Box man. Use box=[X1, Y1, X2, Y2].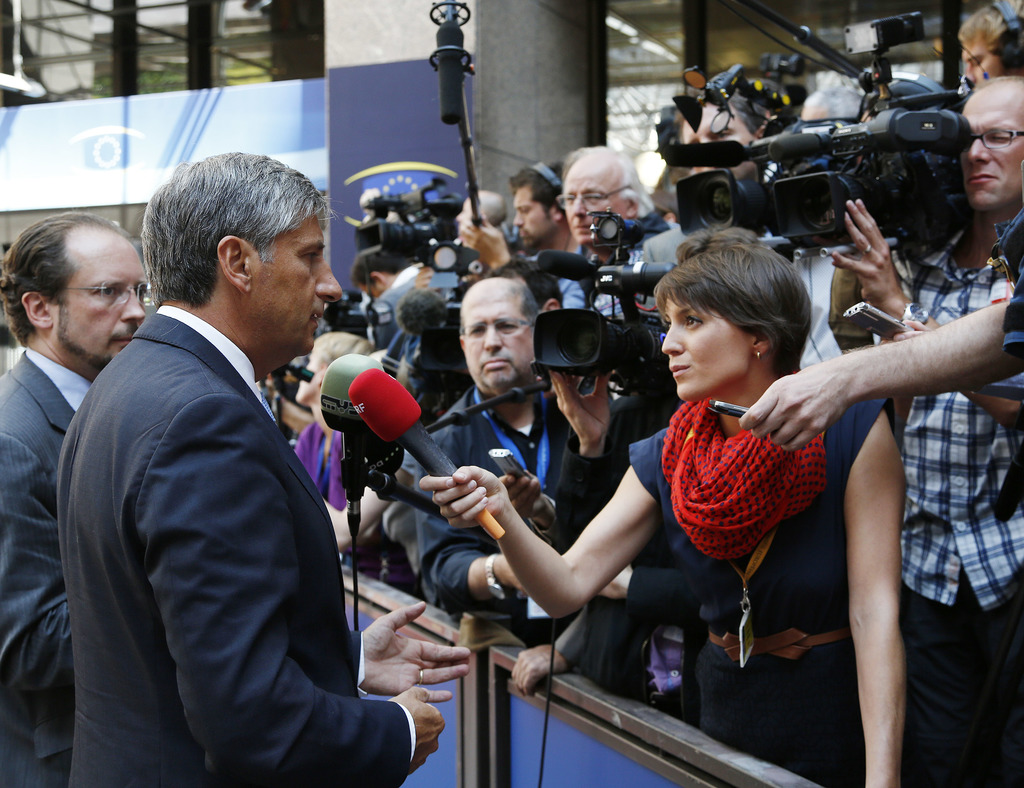
box=[830, 75, 1023, 787].
